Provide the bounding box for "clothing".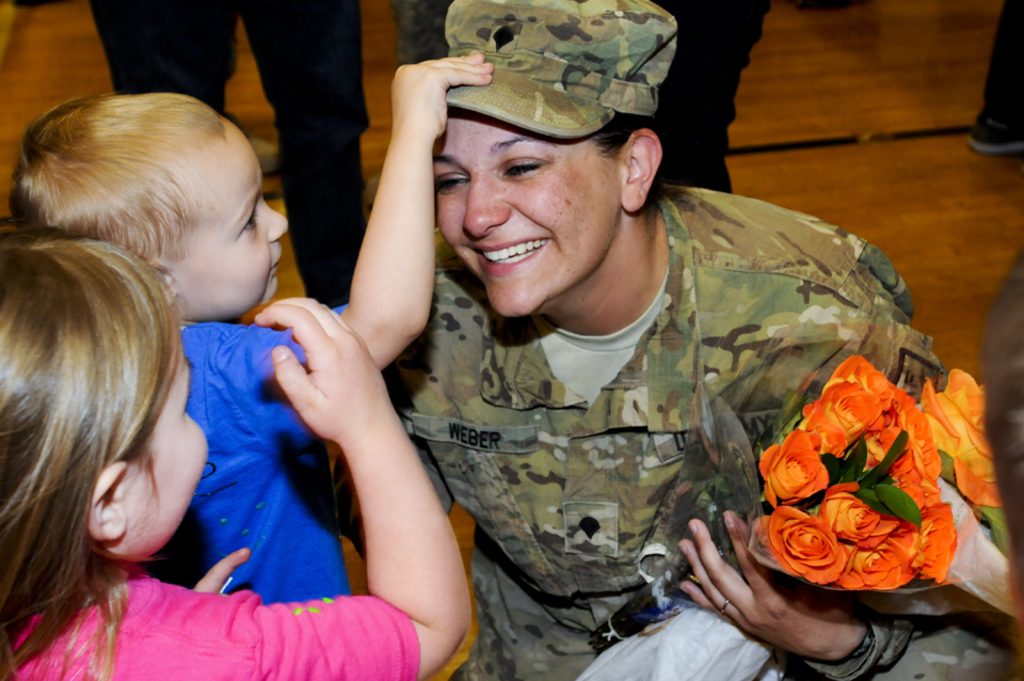
323:114:933:674.
